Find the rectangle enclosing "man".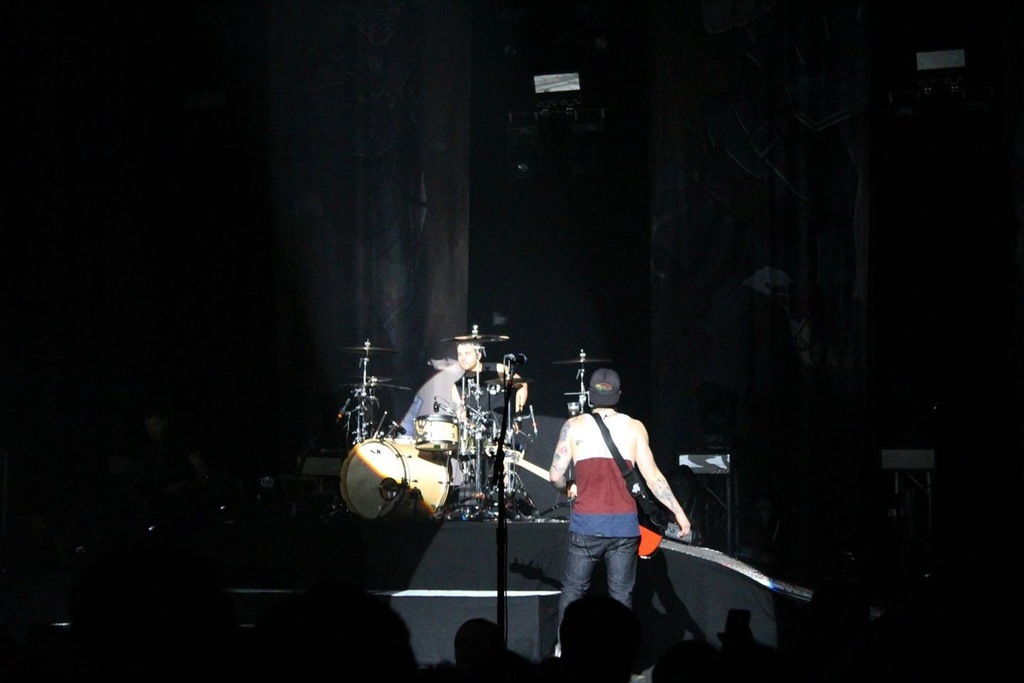
{"x1": 543, "y1": 371, "x2": 674, "y2": 667}.
